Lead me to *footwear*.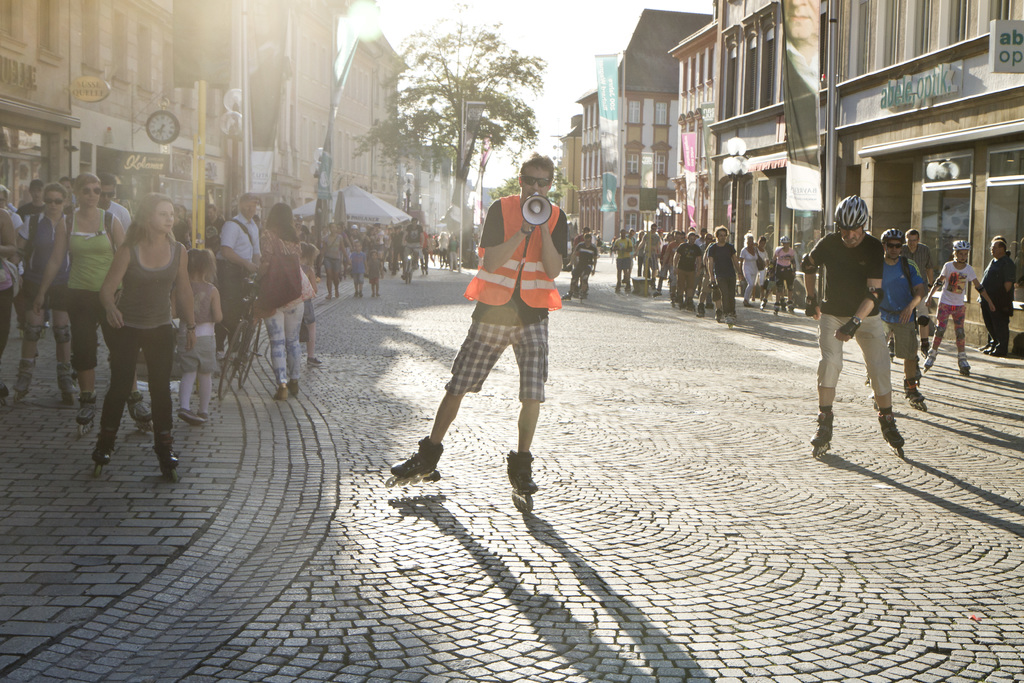
Lead to rect(14, 364, 40, 390).
